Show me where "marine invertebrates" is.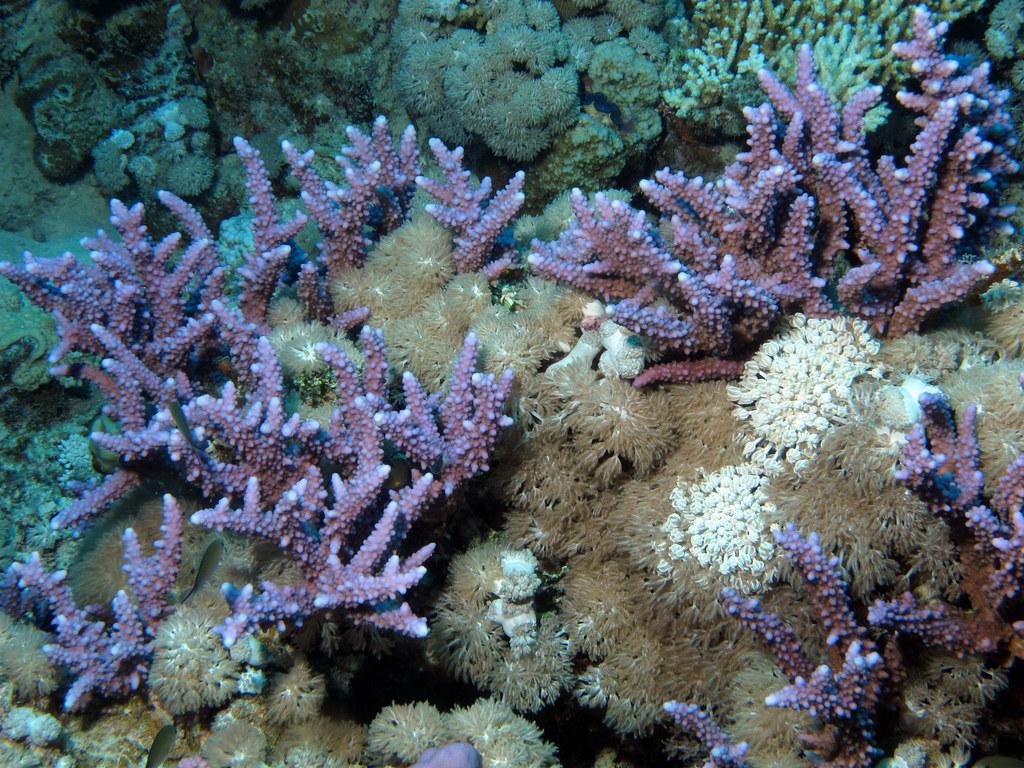
"marine invertebrates" is at box=[519, 40, 1018, 381].
